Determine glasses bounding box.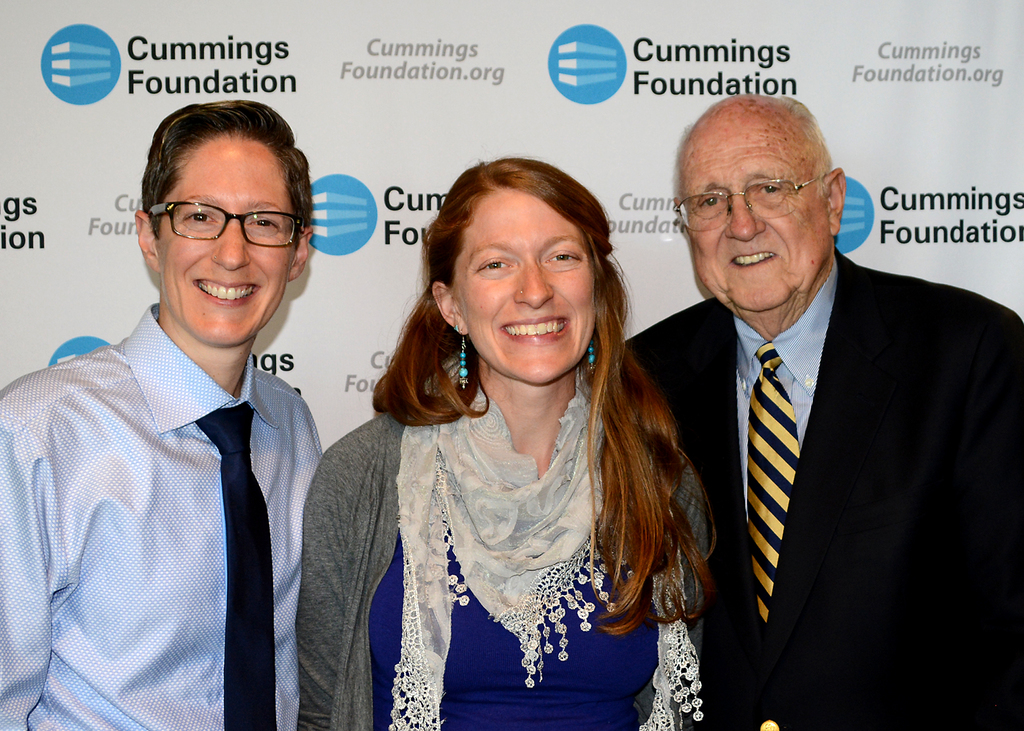
Determined: box(144, 192, 298, 245).
